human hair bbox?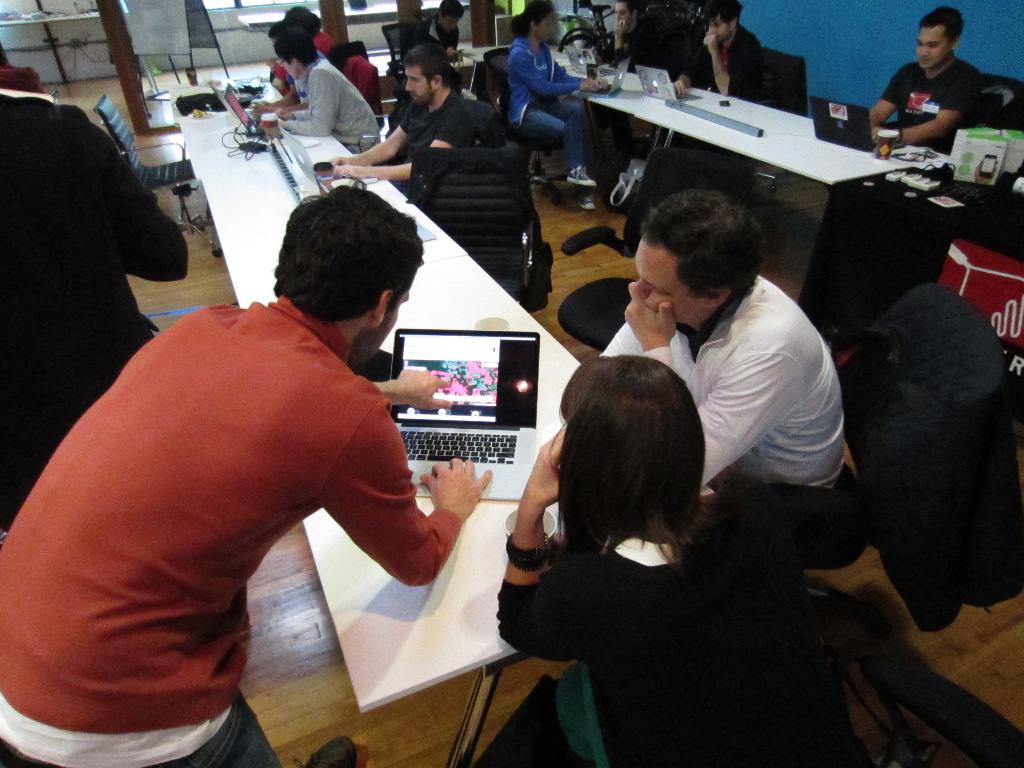
273/27/323/68
